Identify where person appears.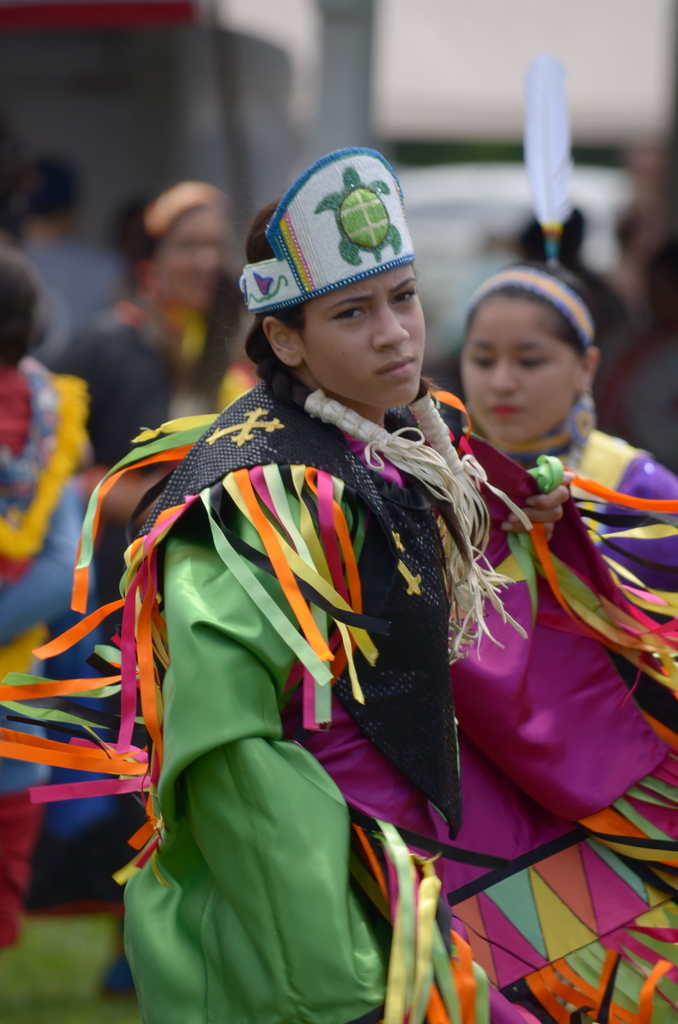
Appears at <region>457, 49, 677, 588</region>.
